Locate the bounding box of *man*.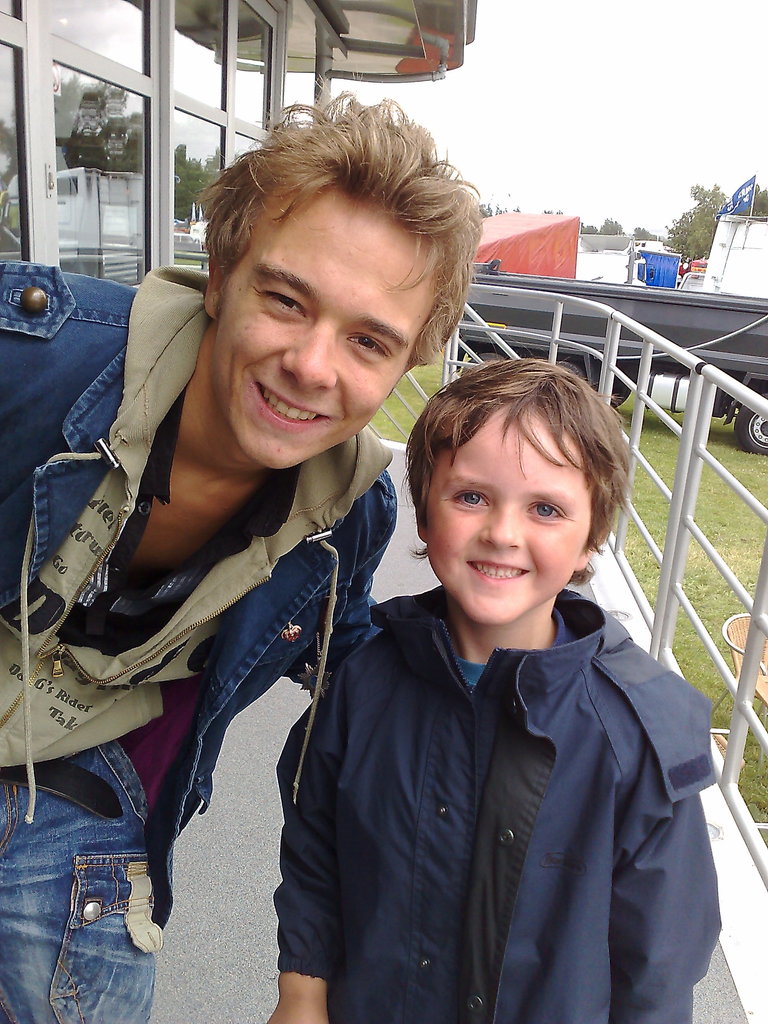
Bounding box: left=0, top=97, right=485, bottom=1023.
